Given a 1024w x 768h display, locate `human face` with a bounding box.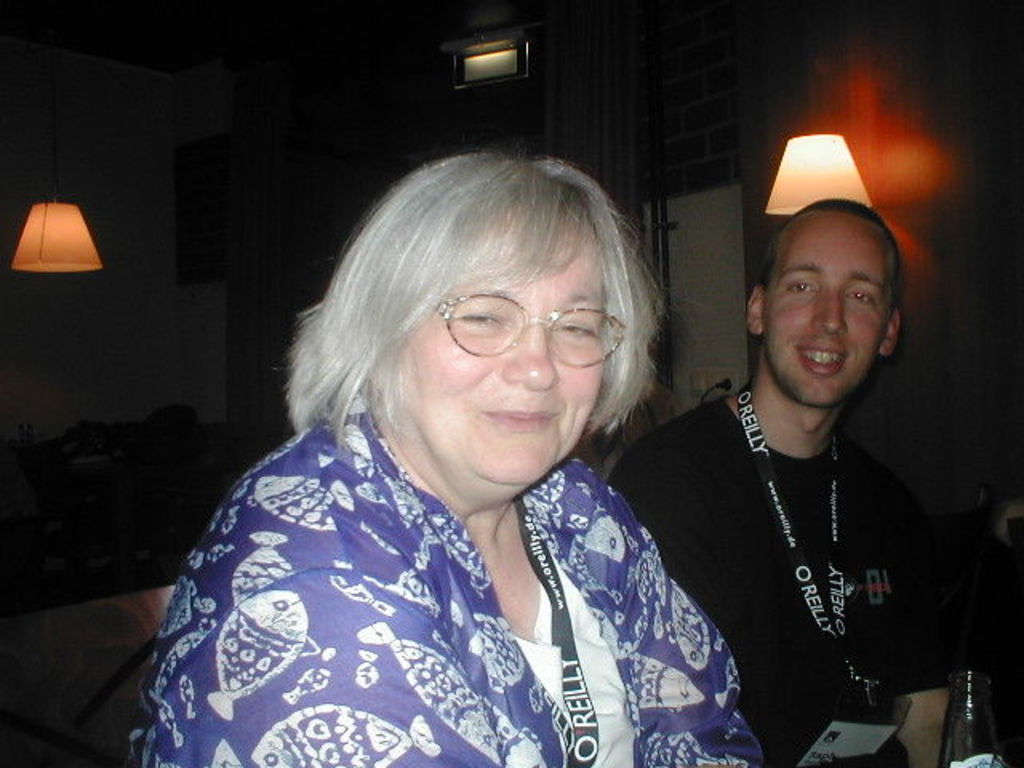
Located: [403,256,606,483].
